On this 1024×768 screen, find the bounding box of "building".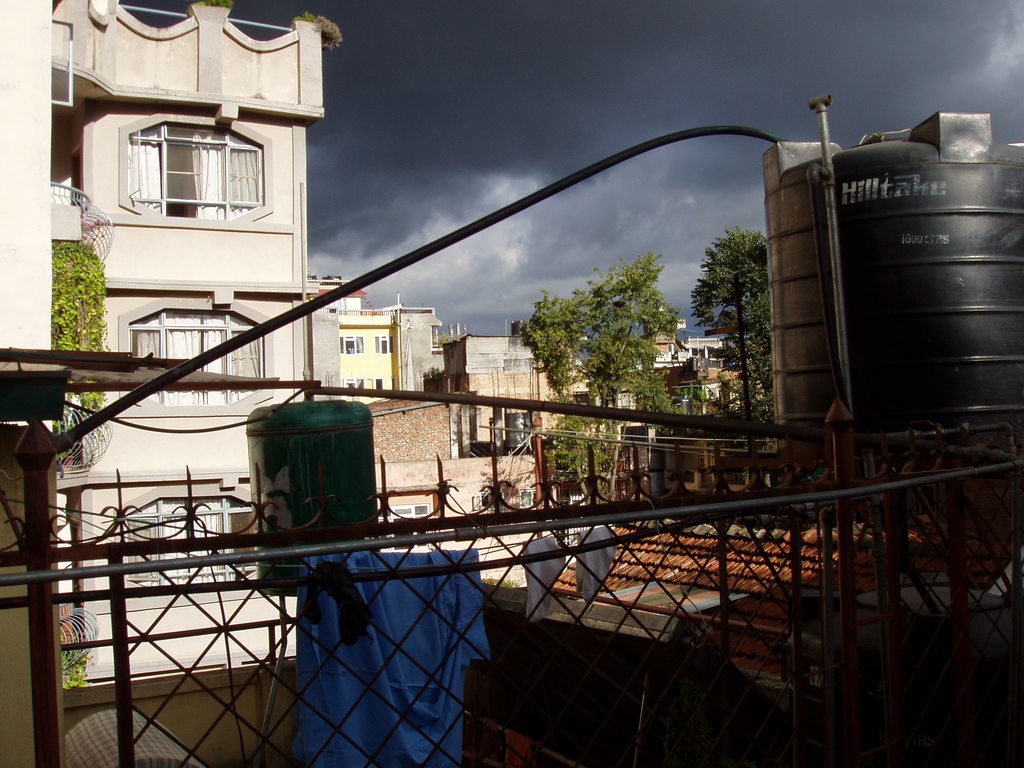
Bounding box: [left=49, top=1, right=340, bottom=667].
